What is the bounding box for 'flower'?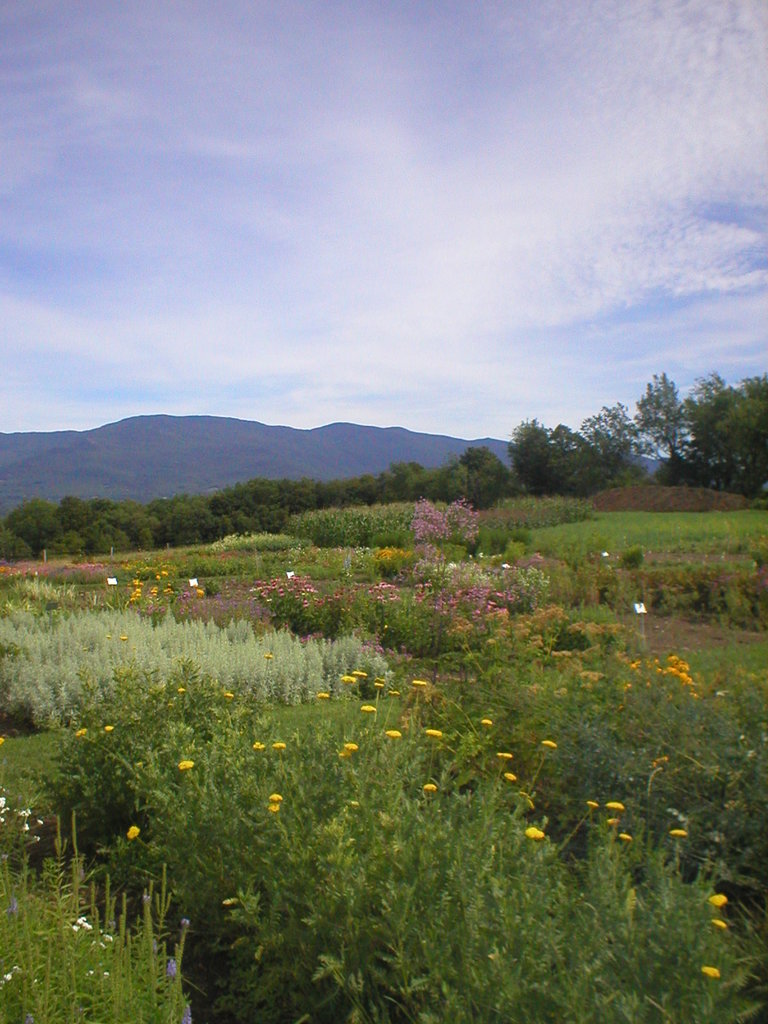
bbox=(414, 676, 426, 689).
